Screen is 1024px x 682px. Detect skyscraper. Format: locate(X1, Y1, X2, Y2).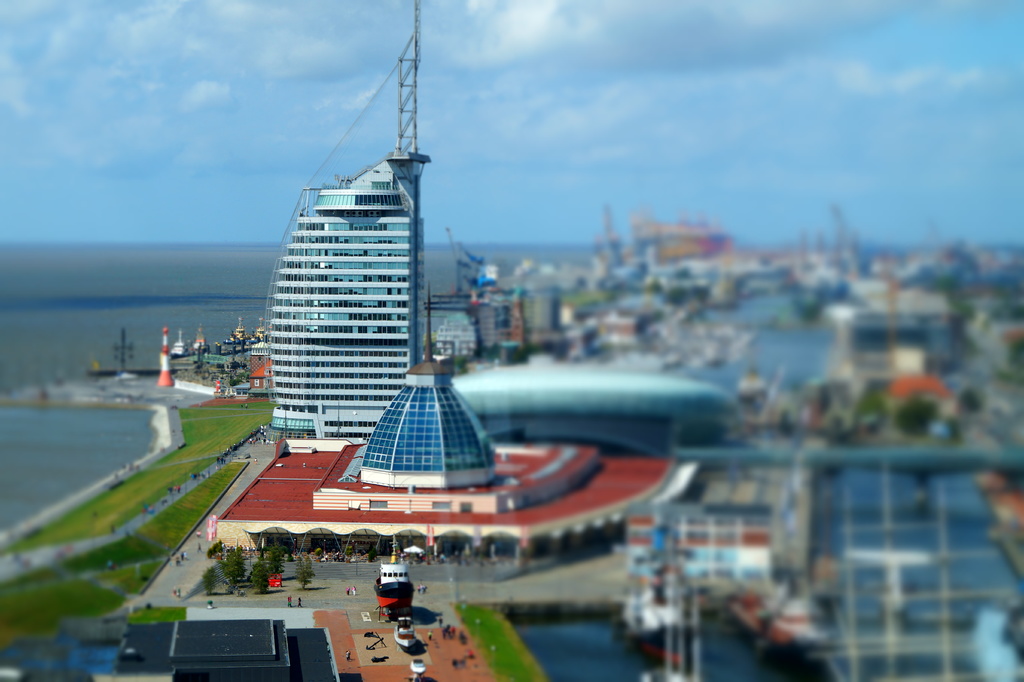
locate(250, 97, 448, 470).
